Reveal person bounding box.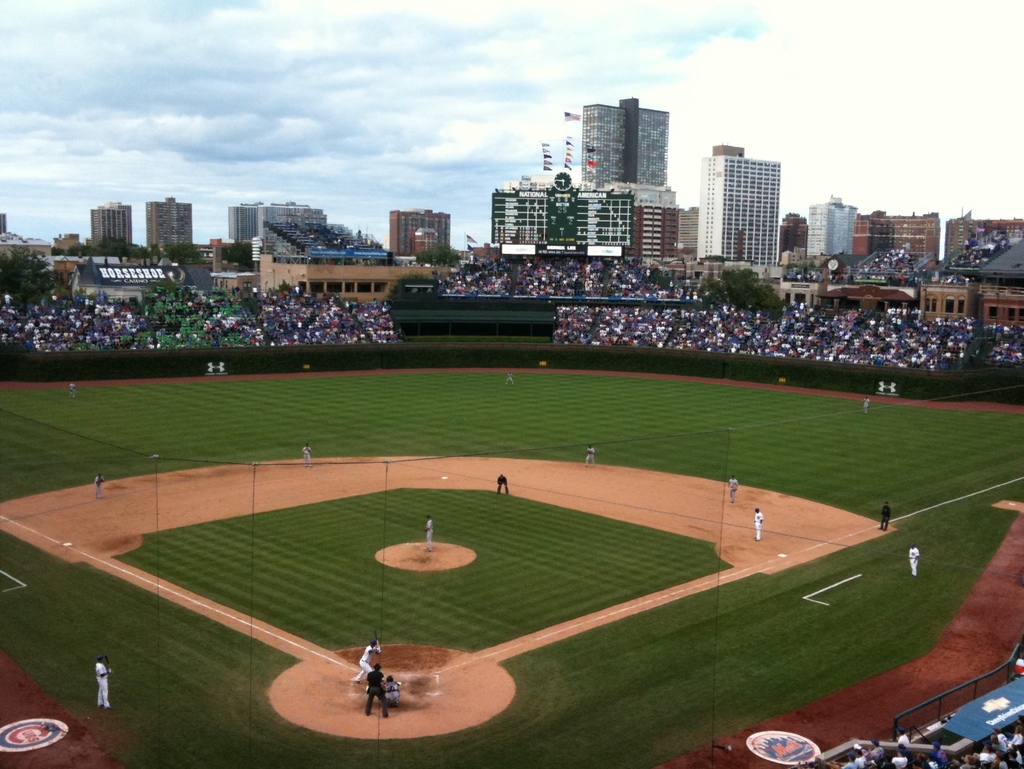
Revealed: 897,727,909,742.
